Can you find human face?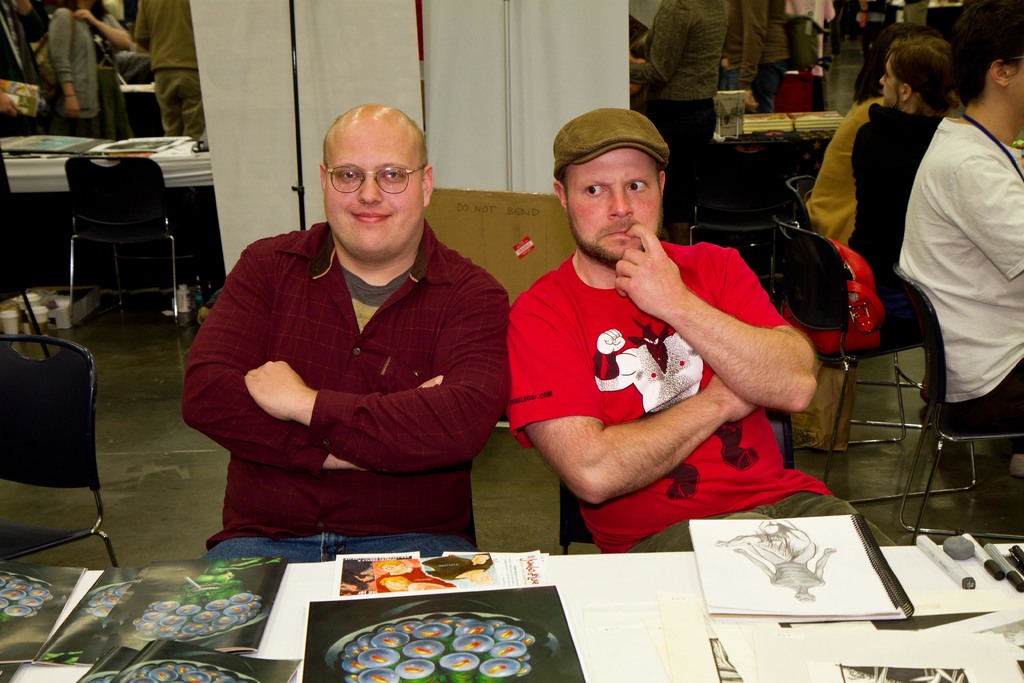
Yes, bounding box: crop(557, 151, 659, 262).
